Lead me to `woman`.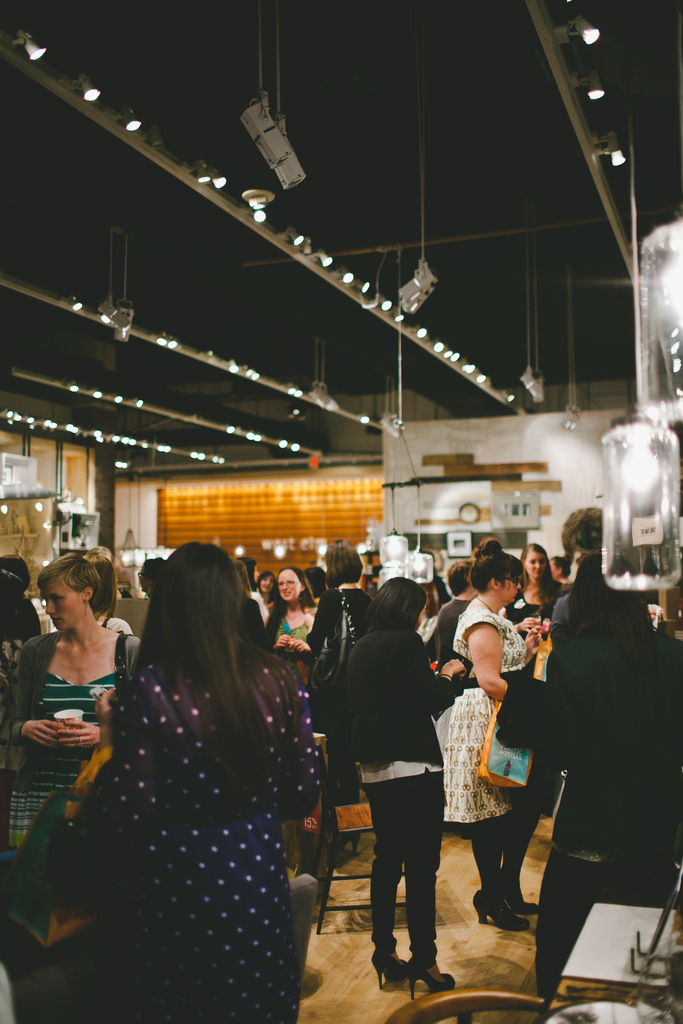
Lead to select_region(528, 557, 682, 986).
